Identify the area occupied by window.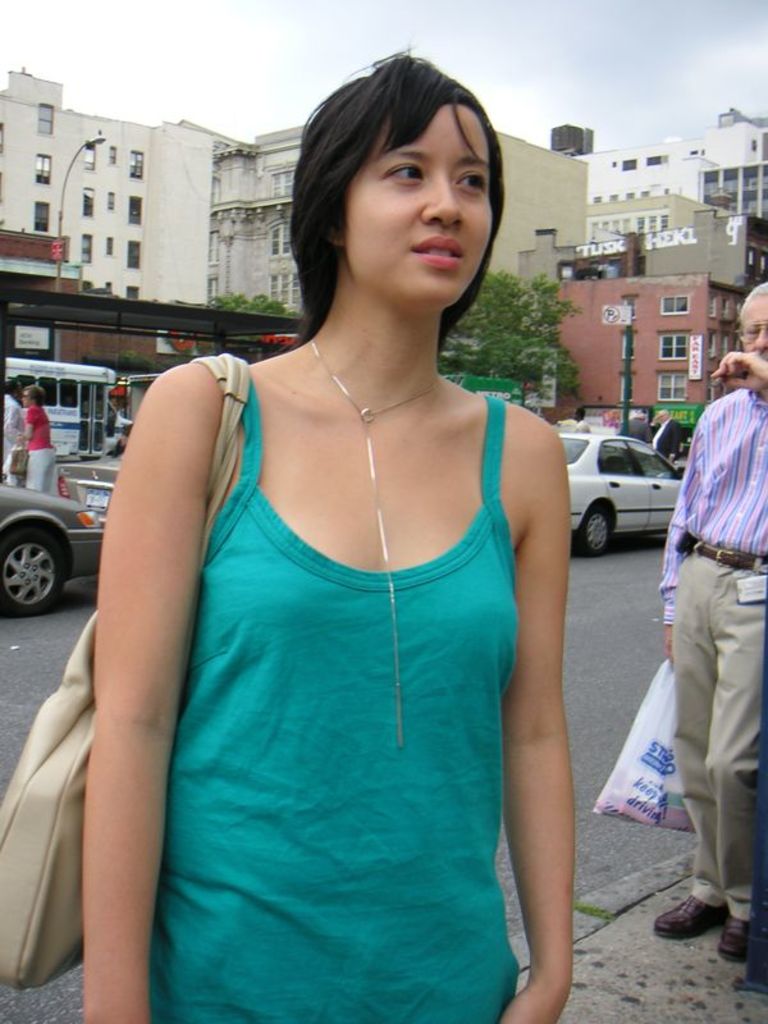
Area: [33,197,51,232].
